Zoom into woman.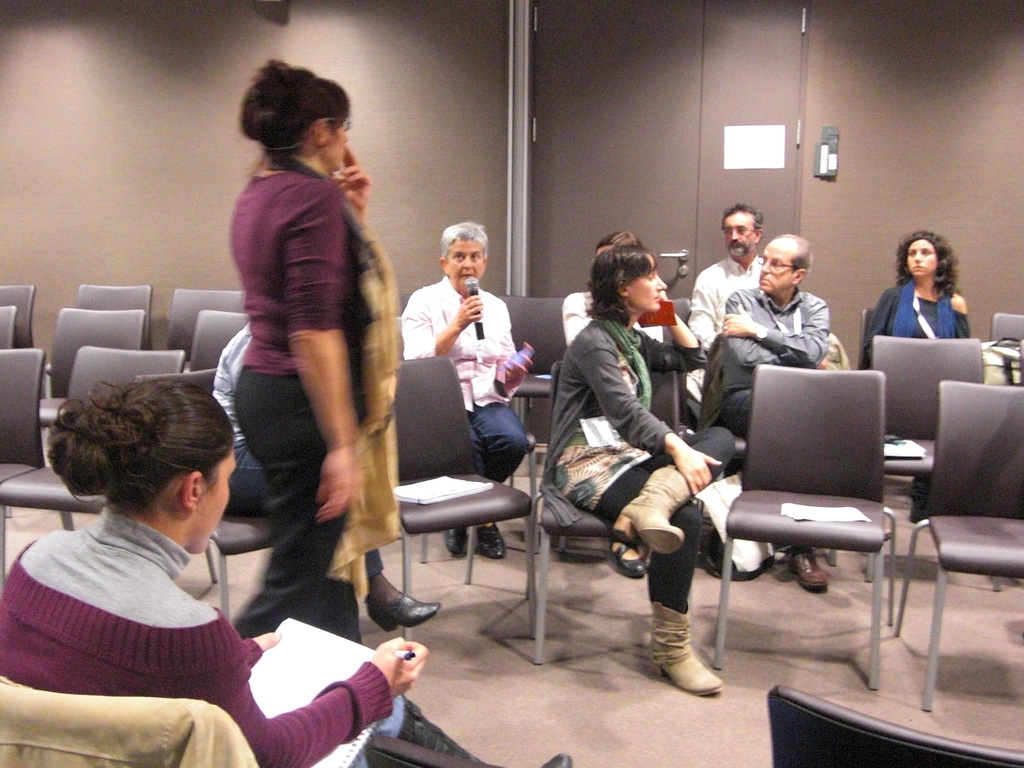
Zoom target: bbox=(232, 56, 408, 648).
